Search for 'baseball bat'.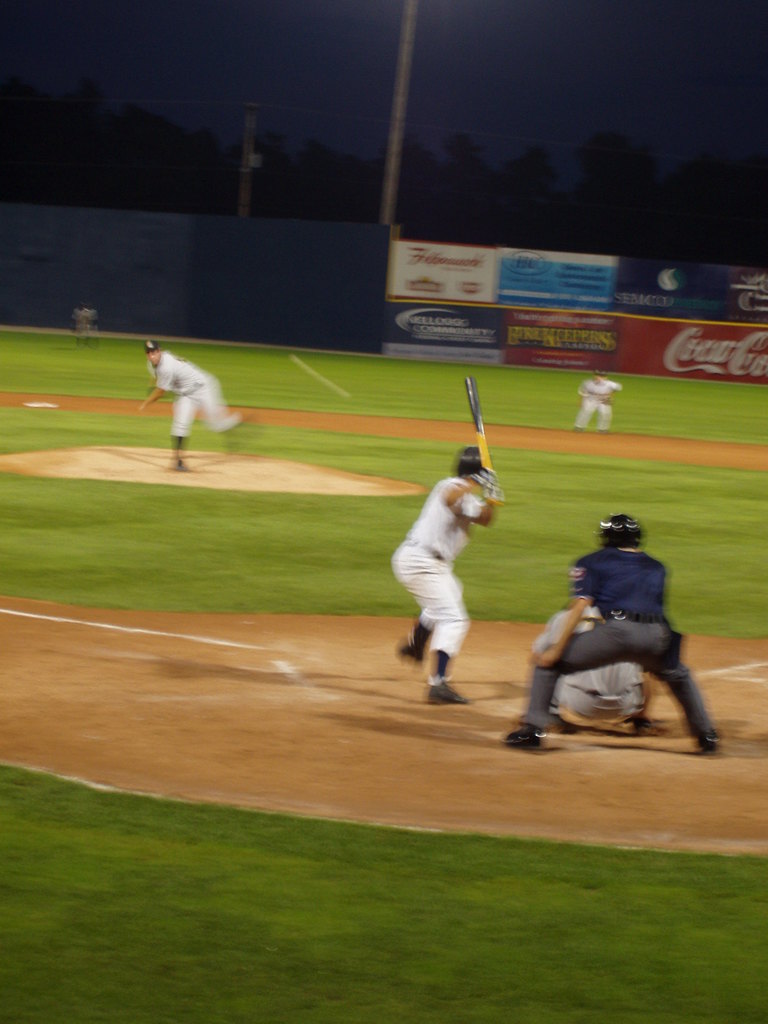
Found at box(458, 371, 497, 511).
